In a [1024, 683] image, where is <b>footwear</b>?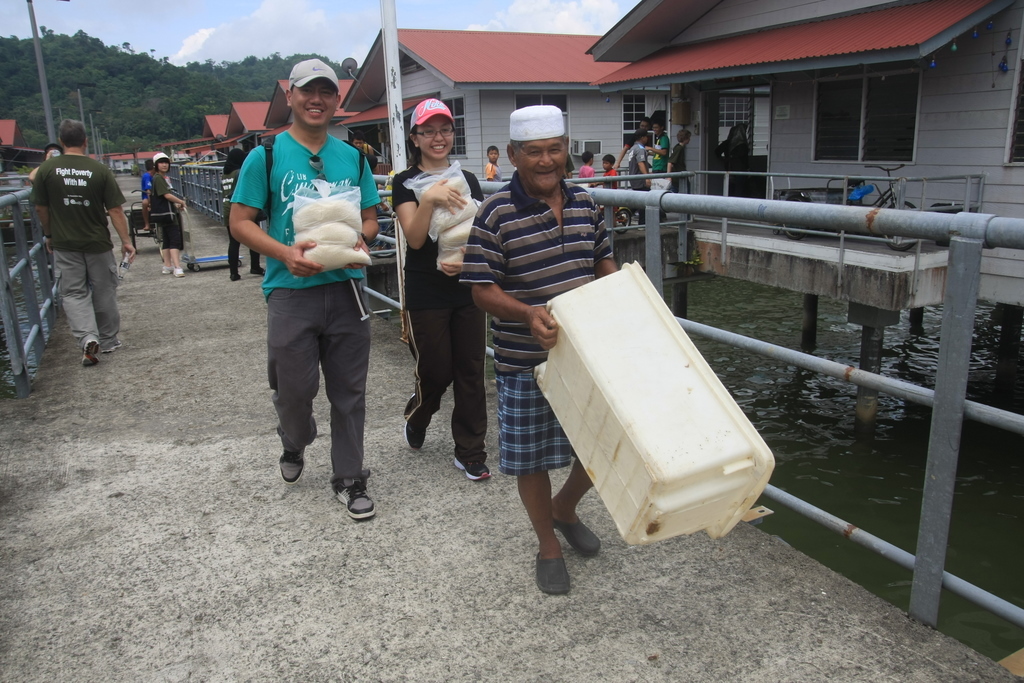
crop(81, 338, 98, 366).
